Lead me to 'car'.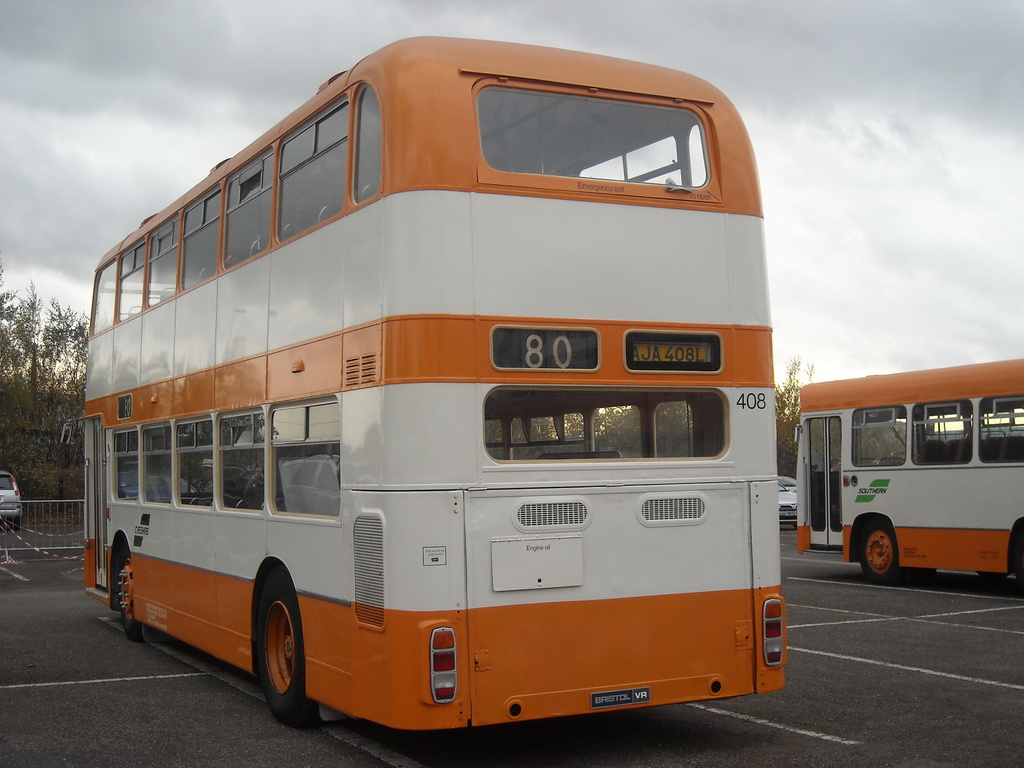
Lead to (781,477,797,525).
